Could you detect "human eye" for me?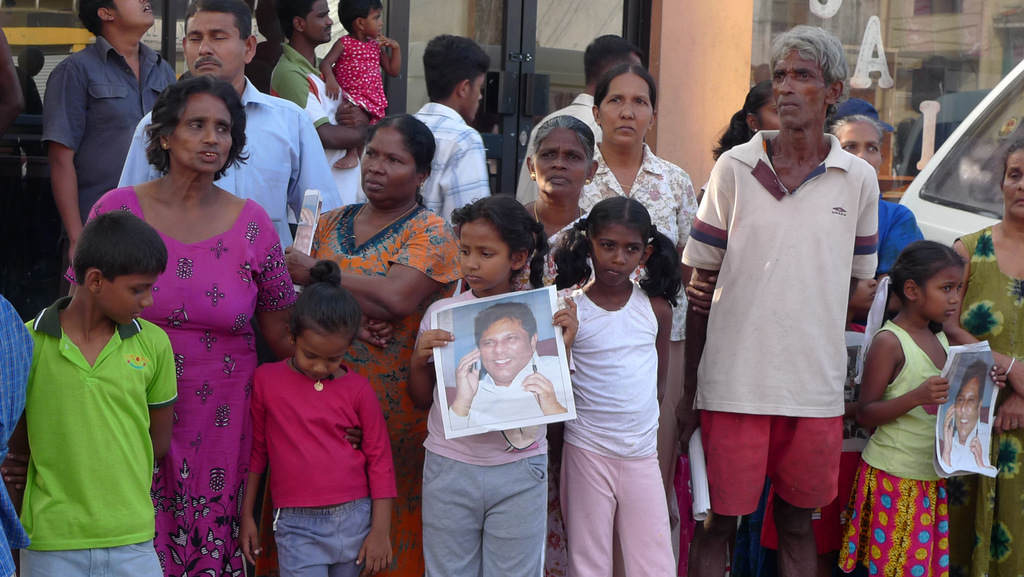
Detection result: bbox=(795, 72, 816, 81).
